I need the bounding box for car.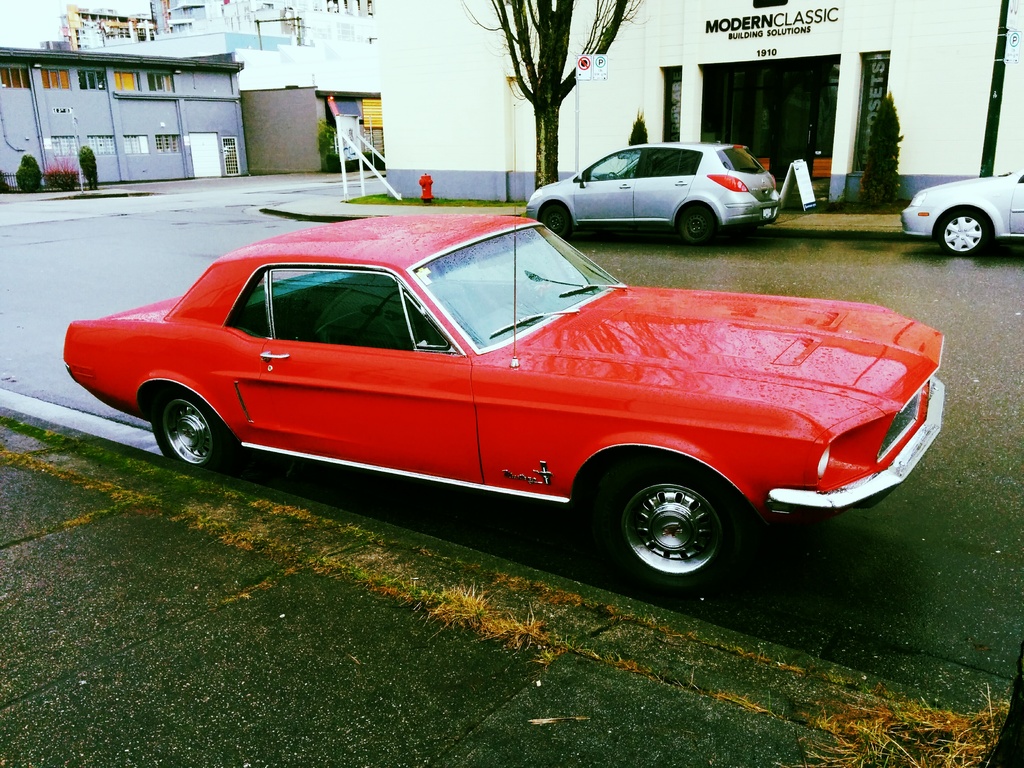
Here it is: 522 133 784 244.
